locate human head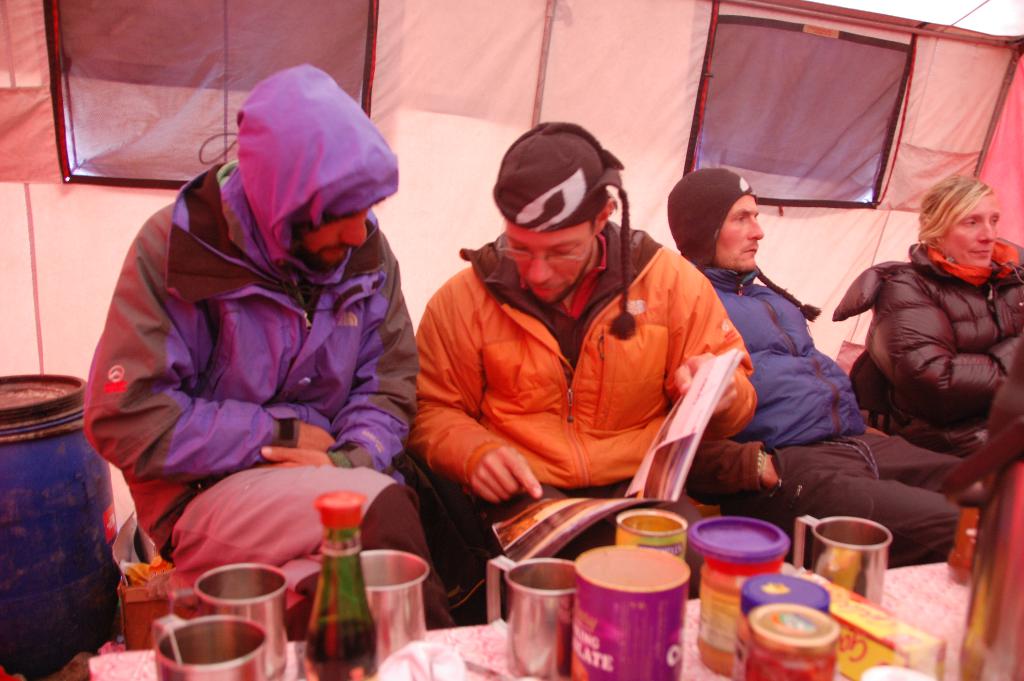
l=483, t=123, r=641, b=307
